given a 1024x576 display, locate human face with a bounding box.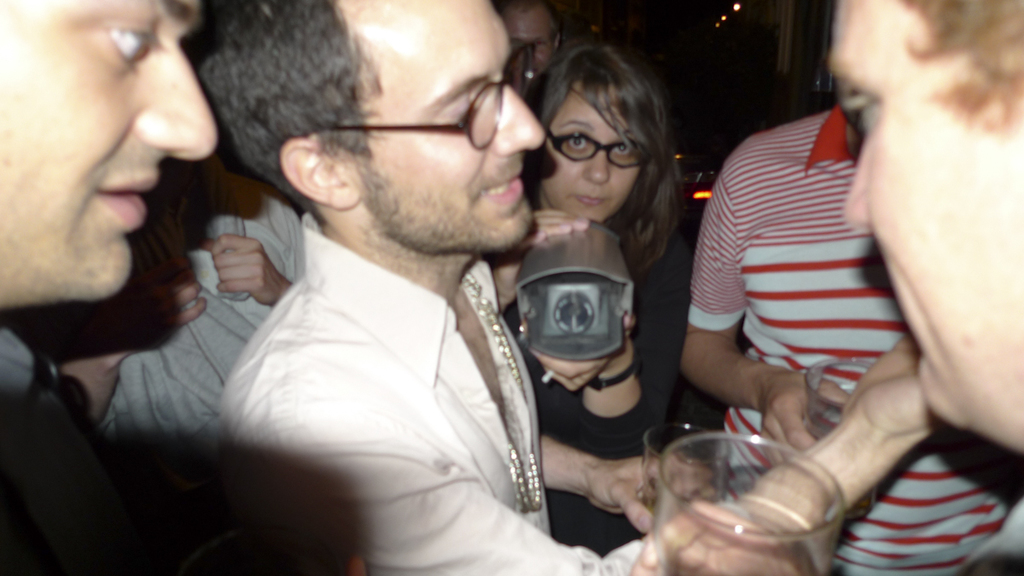
Located: [335, 0, 547, 252].
